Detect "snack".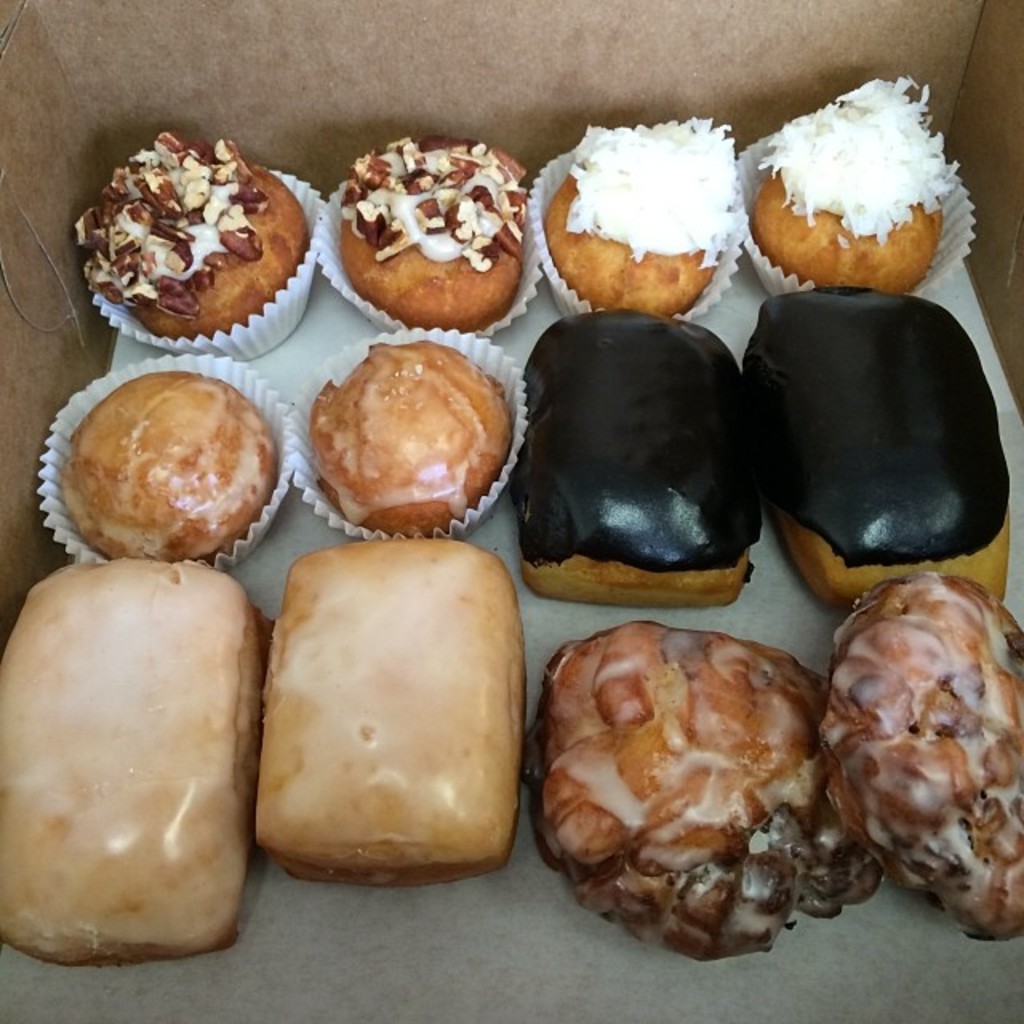
Detected at 554 123 749 330.
